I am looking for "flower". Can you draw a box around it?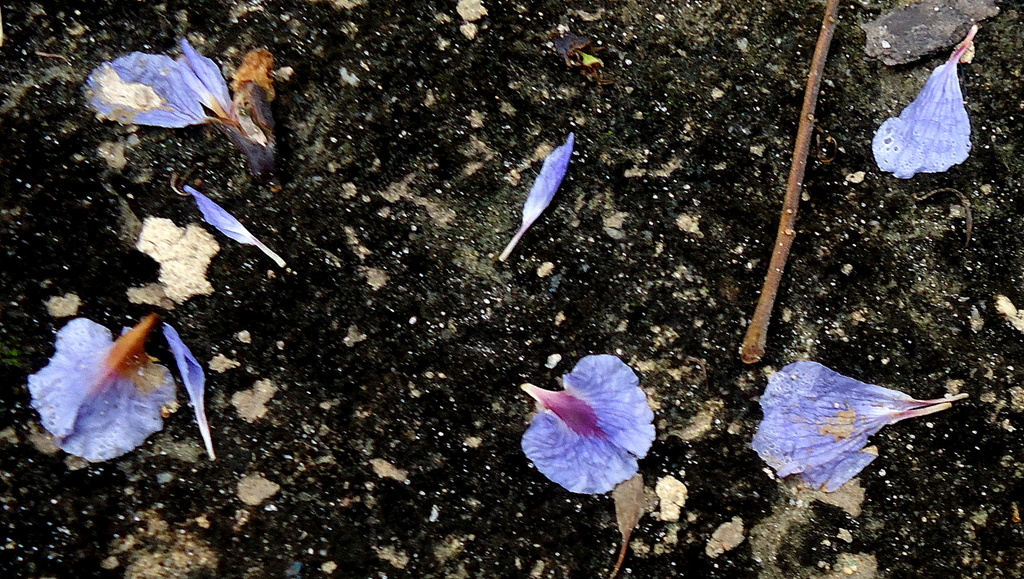
Sure, the bounding box is bbox=[751, 357, 965, 489].
